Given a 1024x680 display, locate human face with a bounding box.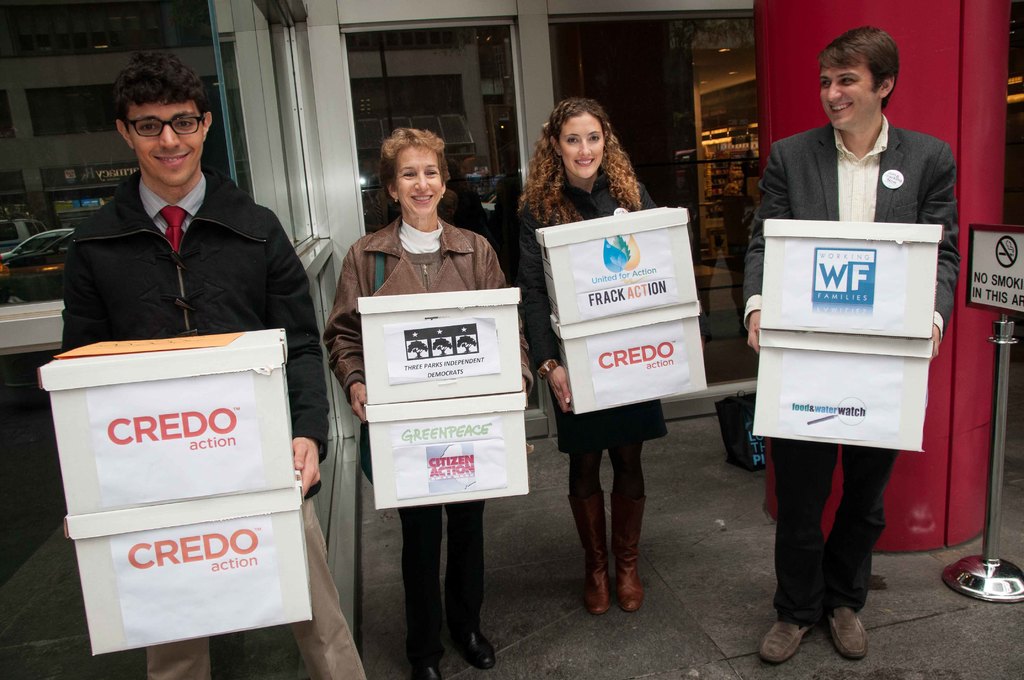
Located: <region>123, 99, 204, 185</region>.
